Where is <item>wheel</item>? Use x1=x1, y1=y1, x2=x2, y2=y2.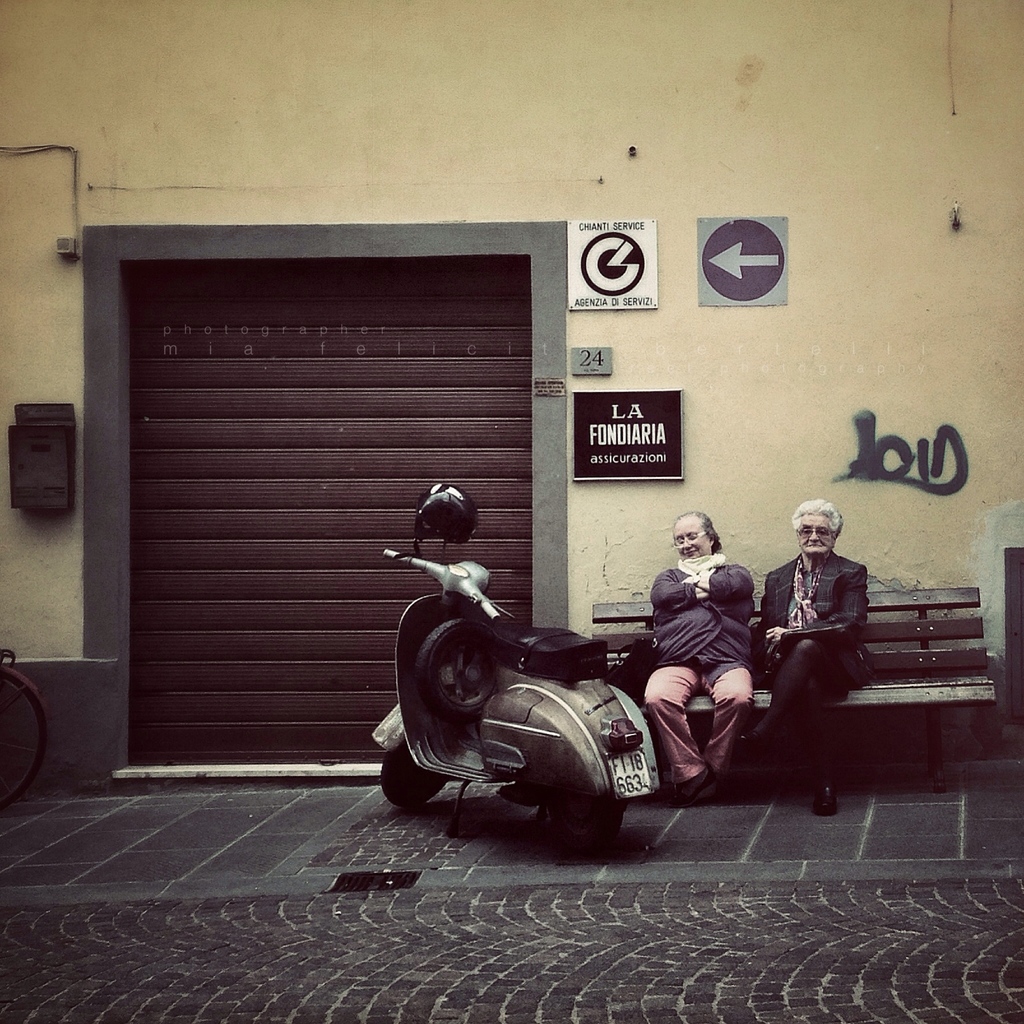
x1=406, y1=616, x2=499, y2=728.
